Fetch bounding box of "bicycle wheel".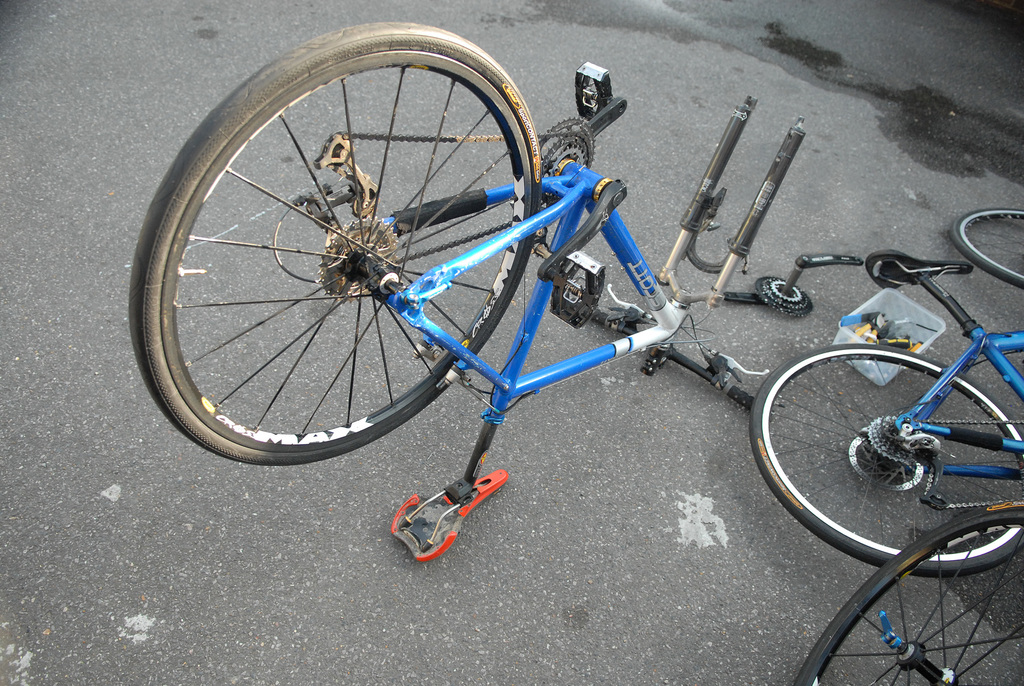
Bbox: l=136, t=75, r=566, b=472.
